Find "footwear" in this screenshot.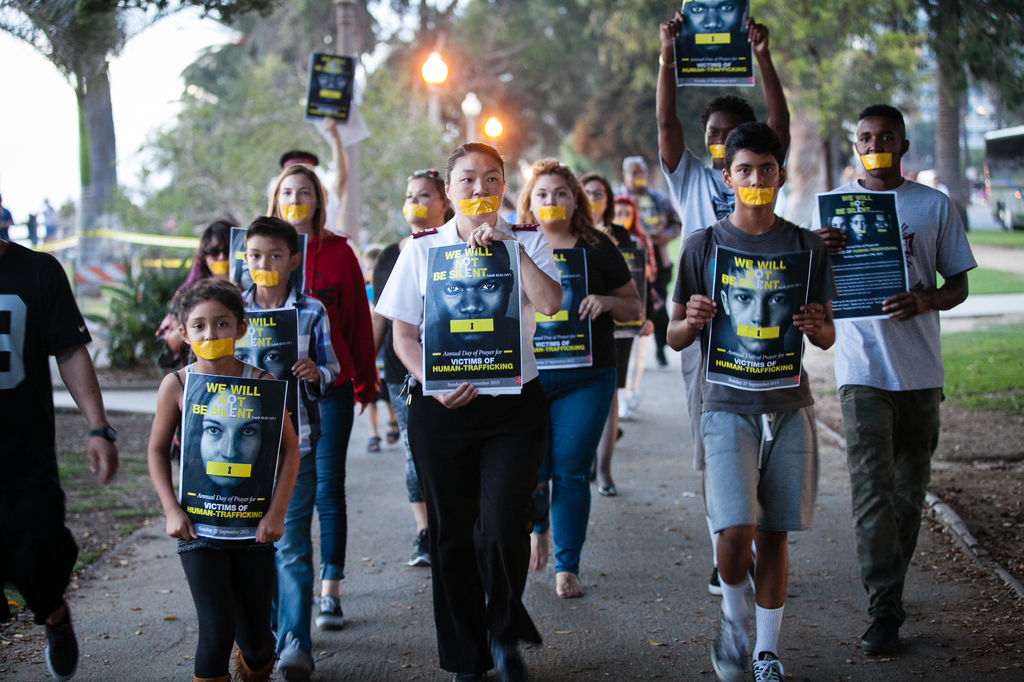
The bounding box for "footwear" is 751, 651, 785, 681.
